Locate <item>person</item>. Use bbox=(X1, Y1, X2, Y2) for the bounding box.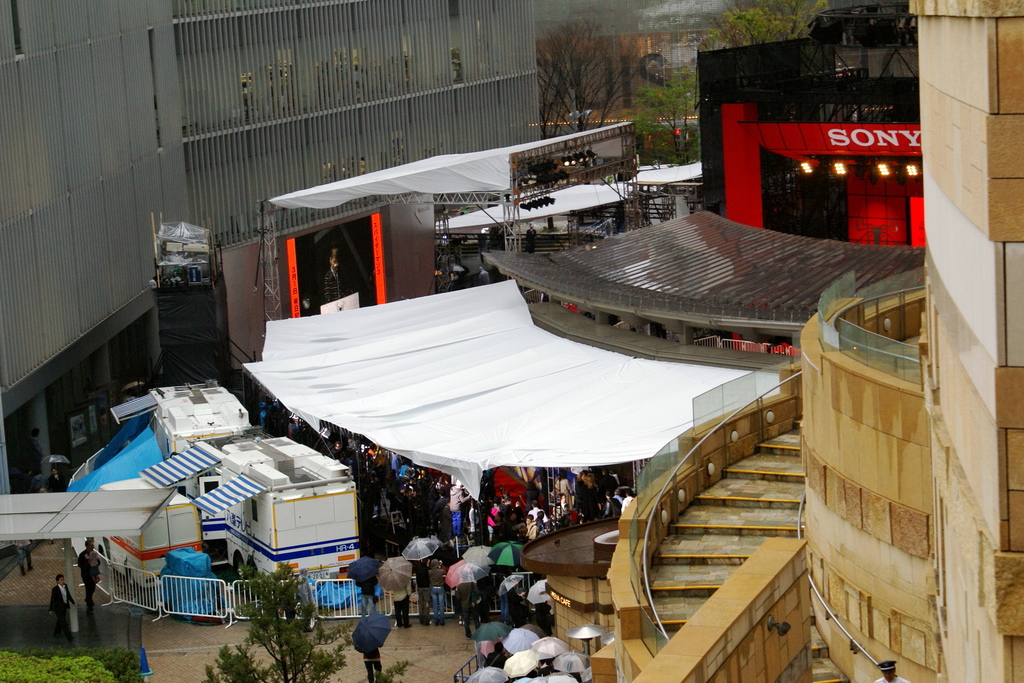
bbox=(364, 647, 384, 682).
